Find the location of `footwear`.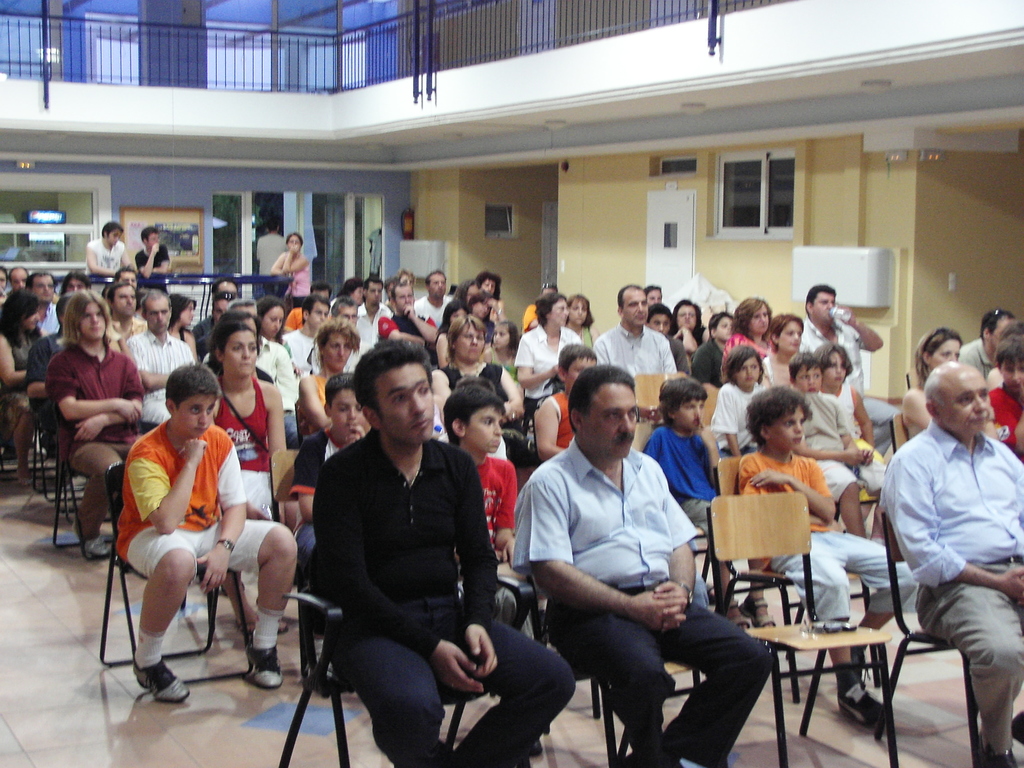
Location: box(982, 750, 1023, 767).
